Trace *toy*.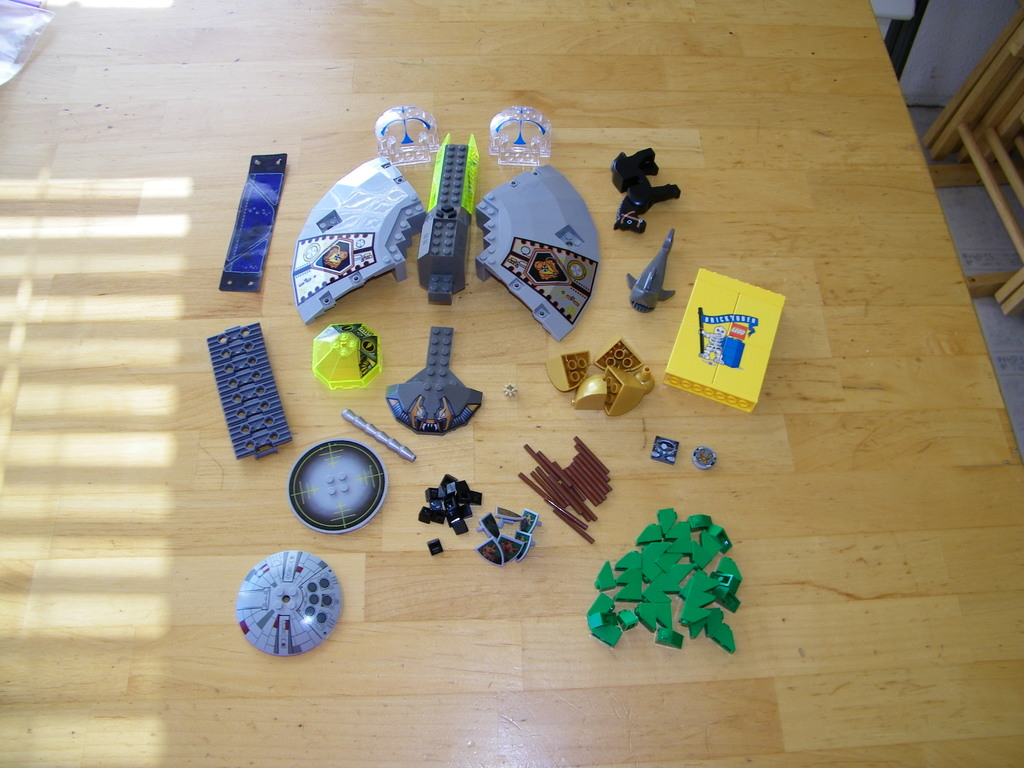
Traced to [x1=412, y1=131, x2=479, y2=309].
